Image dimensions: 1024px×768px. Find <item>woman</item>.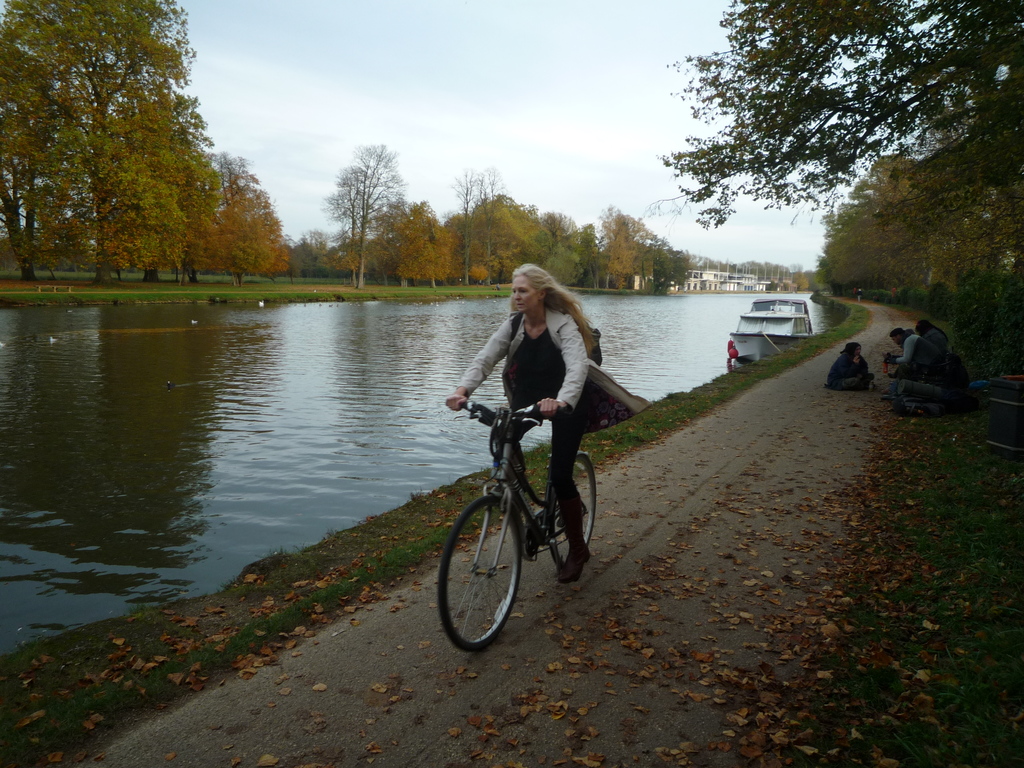
826,345,874,388.
